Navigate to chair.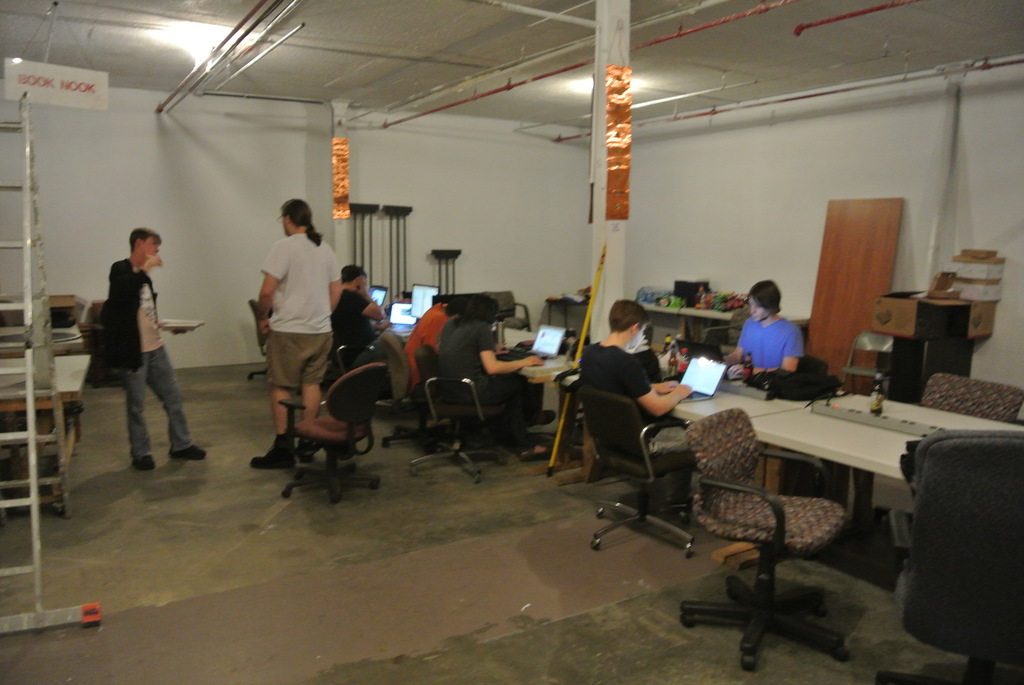
Navigation target: bbox=(488, 286, 535, 334).
